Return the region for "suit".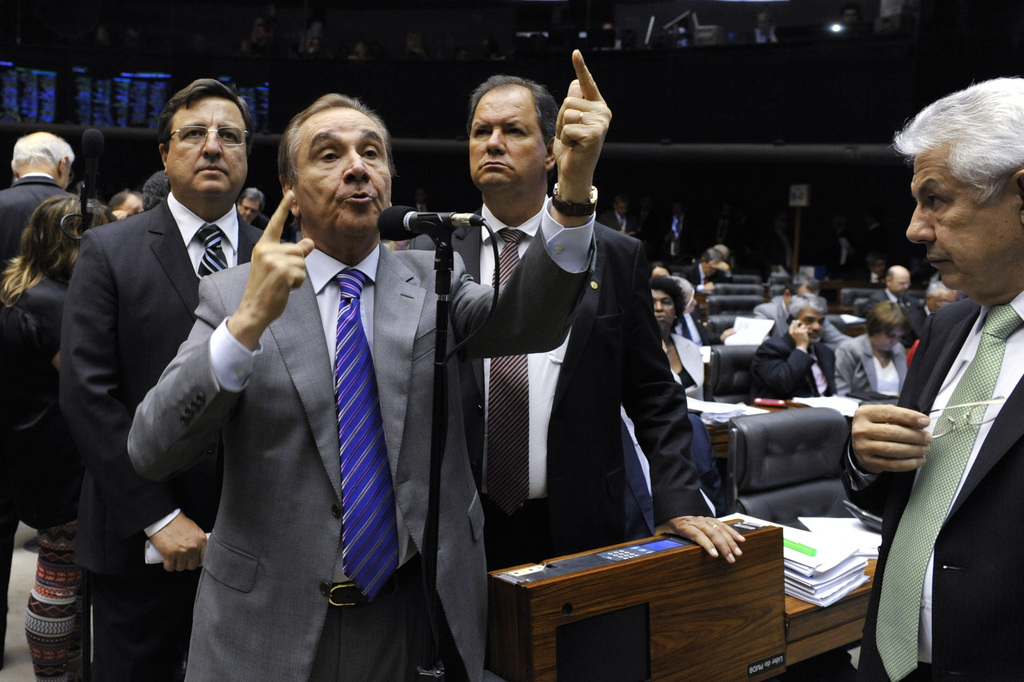
838, 289, 1023, 681.
